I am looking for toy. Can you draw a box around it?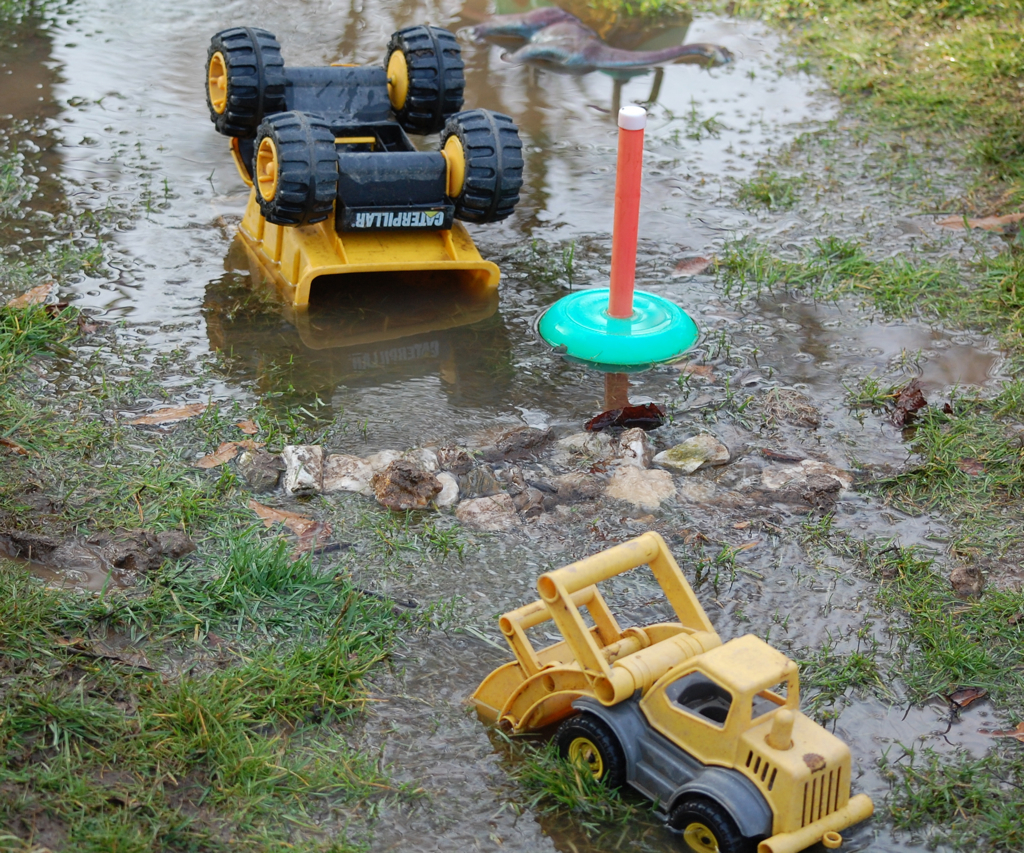
Sure, the bounding box is box(466, 515, 871, 840).
